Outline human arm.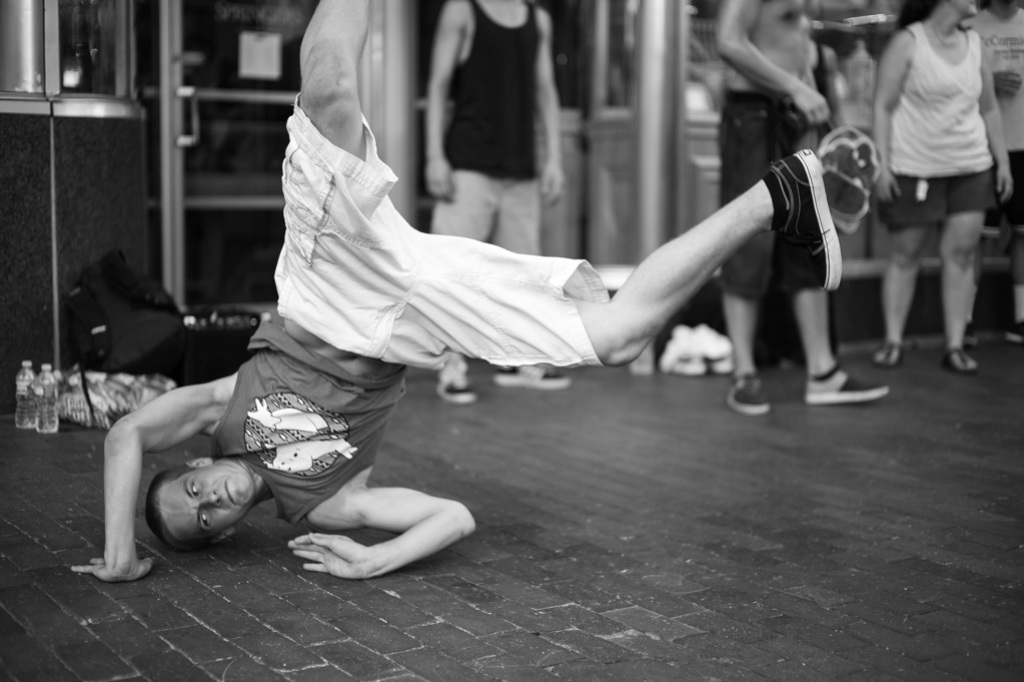
Outline: (x1=714, y1=0, x2=831, y2=127).
